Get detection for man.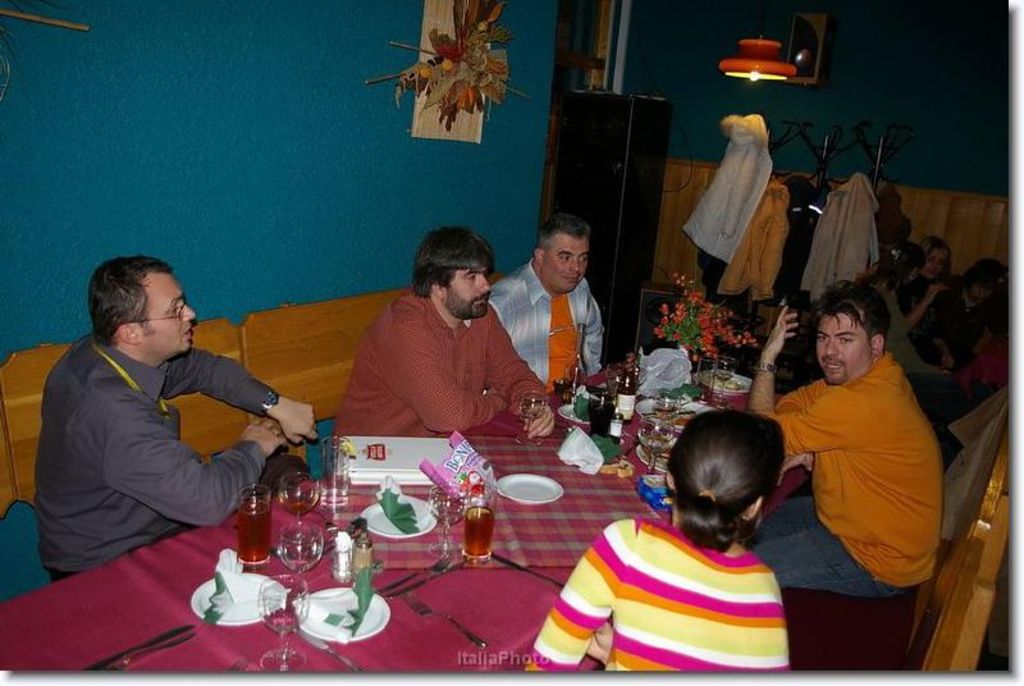
Detection: <box>756,276,956,653</box>.
